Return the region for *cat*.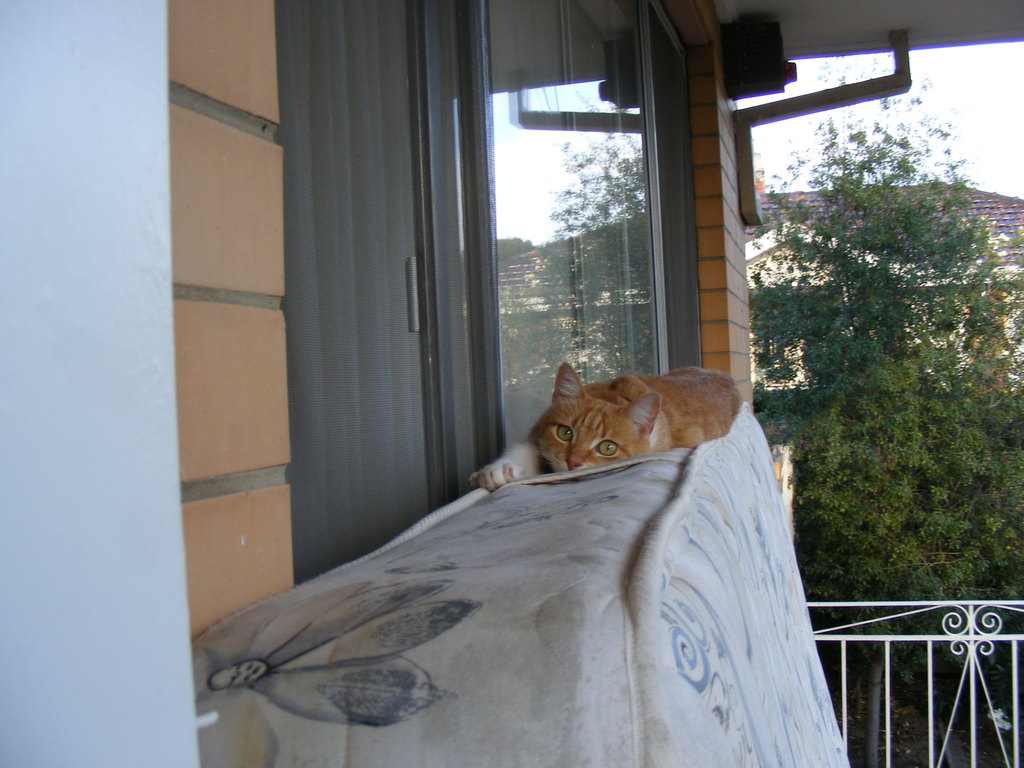
box(467, 361, 744, 505).
